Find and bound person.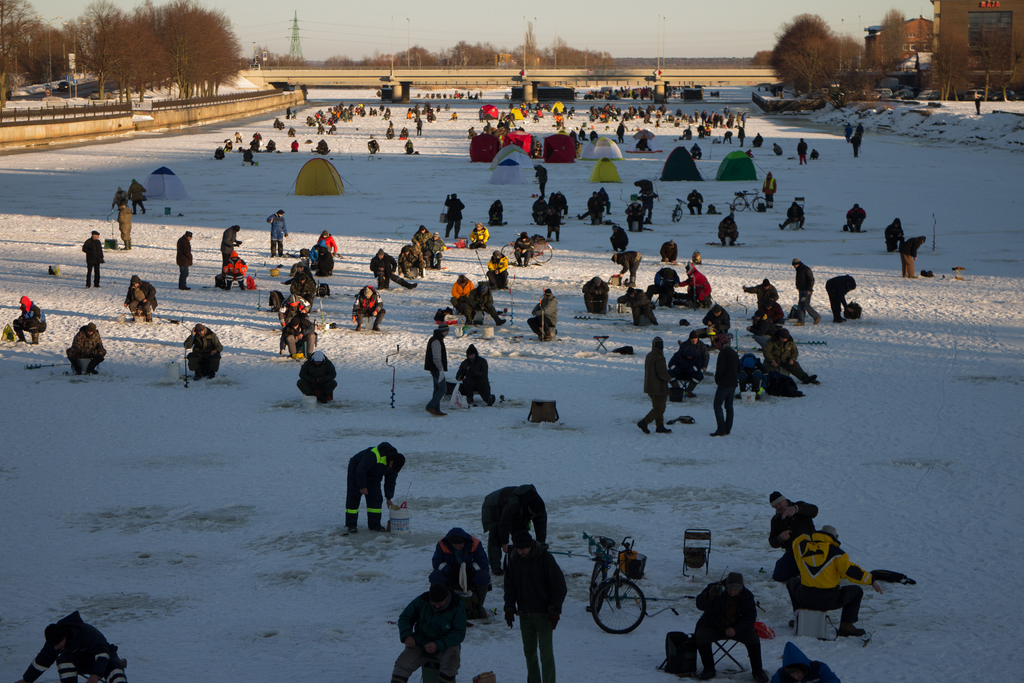
Bound: [280,261,317,284].
